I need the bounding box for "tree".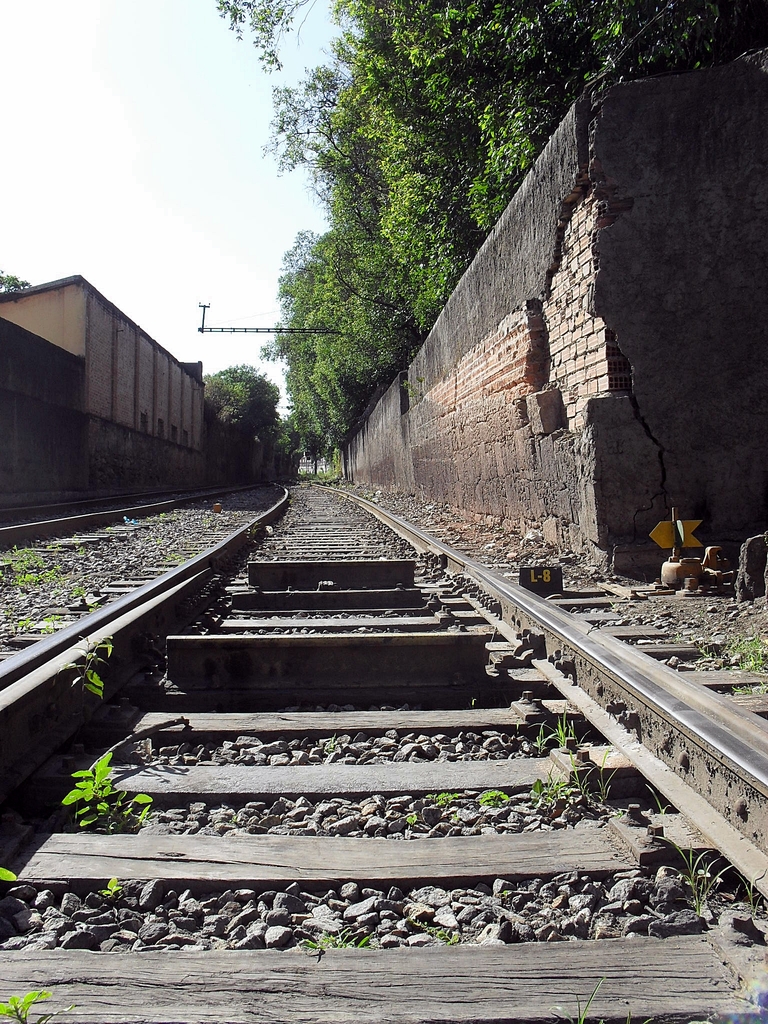
Here it is: box=[191, 350, 285, 464].
